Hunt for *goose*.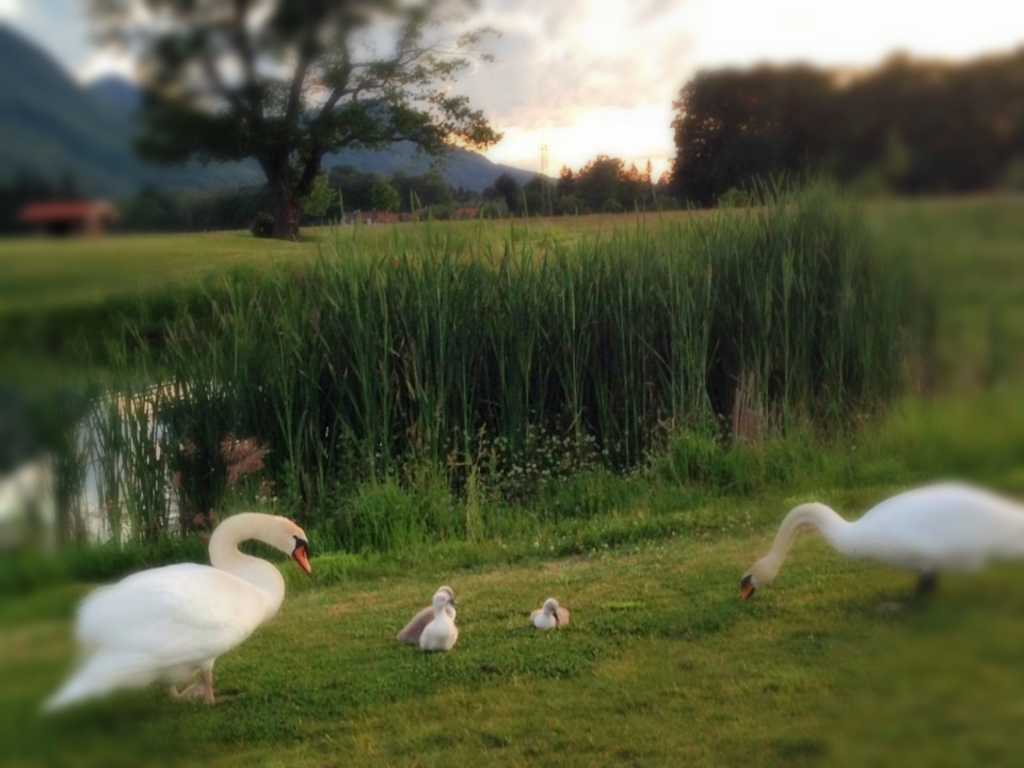
Hunted down at <box>420,591,461,647</box>.
